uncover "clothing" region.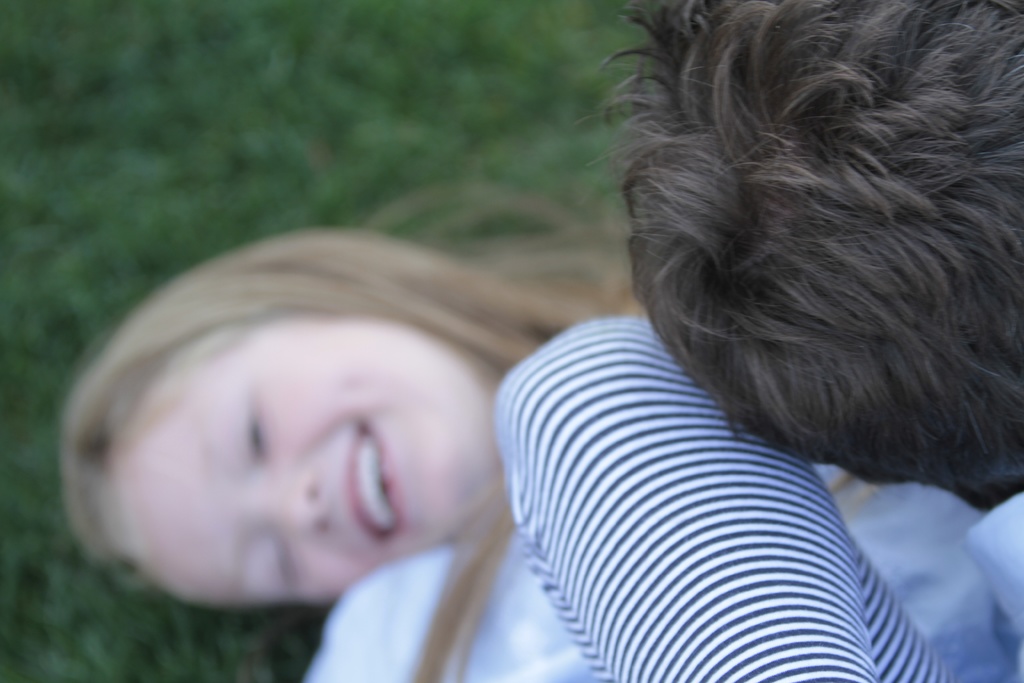
Uncovered: (288, 319, 989, 682).
